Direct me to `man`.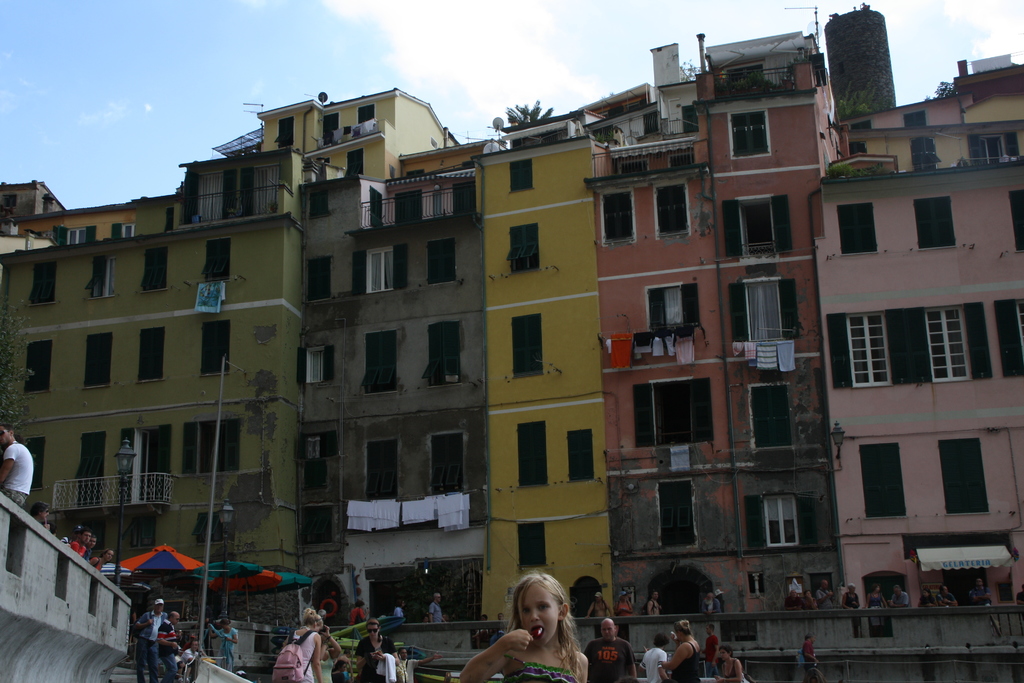
Direction: {"left": 126, "top": 588, "right": 170, "bottom": 681}.
